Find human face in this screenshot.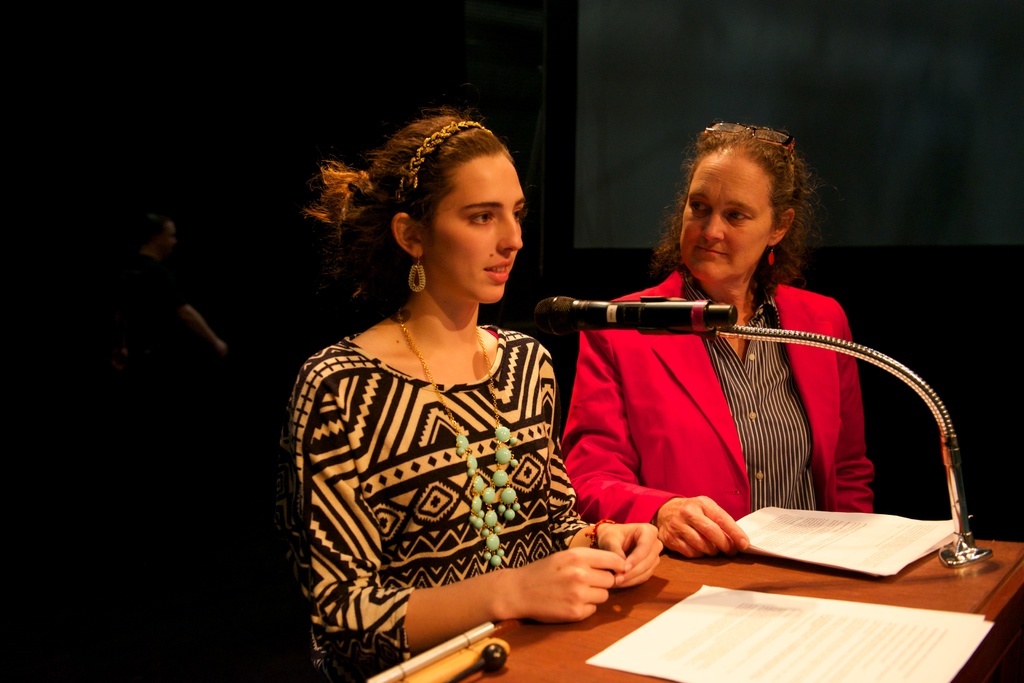
The bounding box for human face is bbox(423, 149, 526, 305).
